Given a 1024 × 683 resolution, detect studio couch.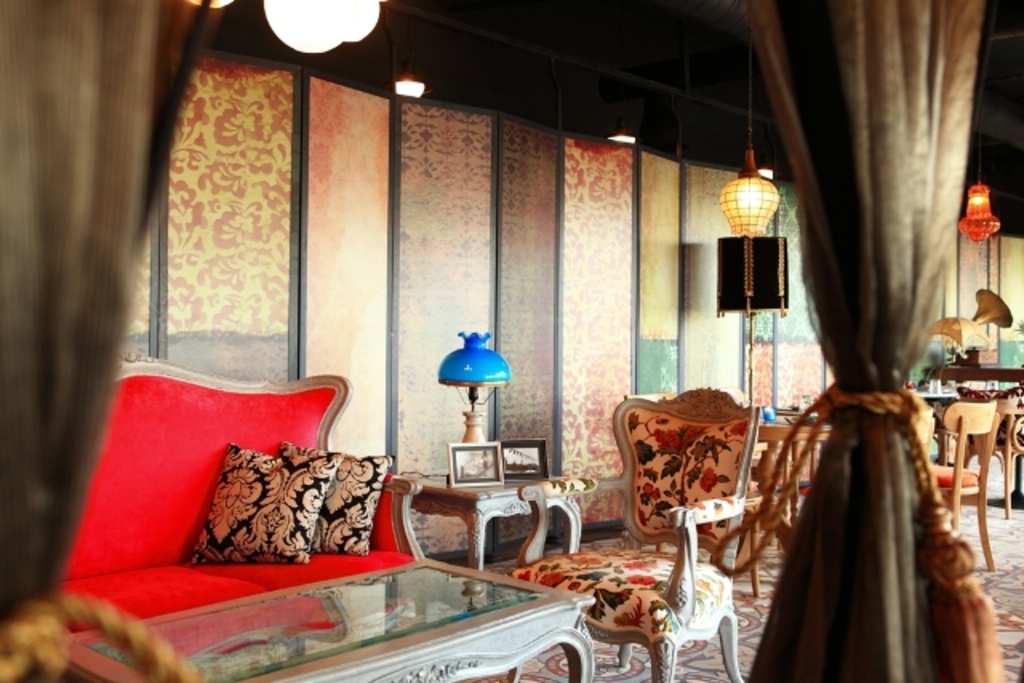
[589, 382, 813, 573].
